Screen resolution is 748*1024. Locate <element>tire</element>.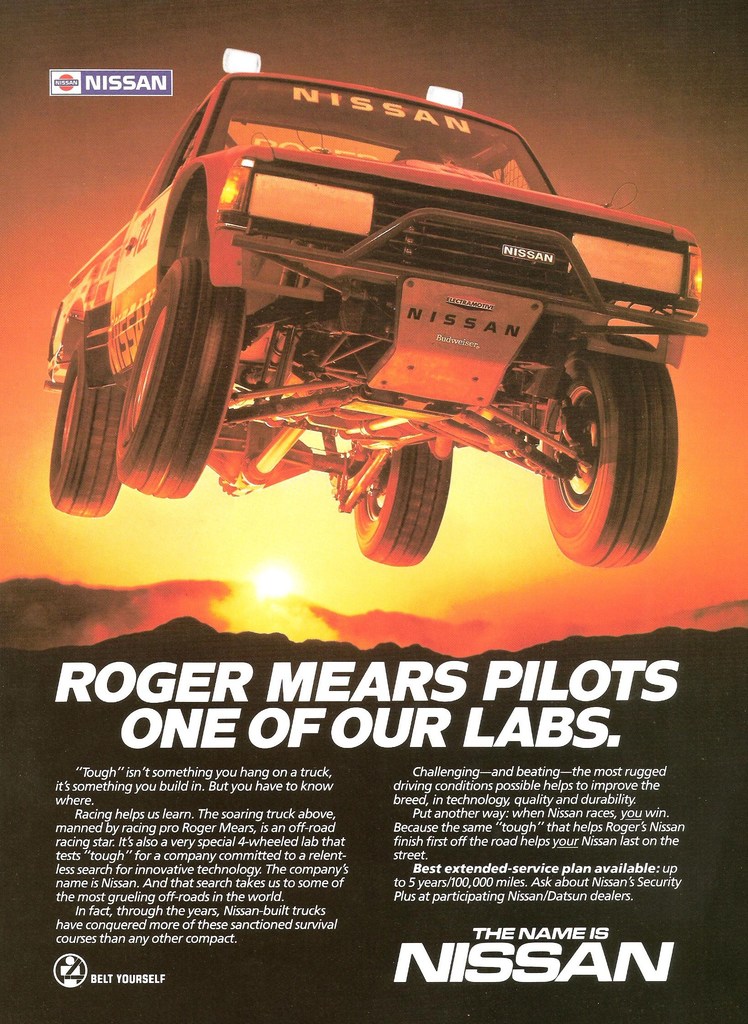
l=51, t=333, r=121, b=516.
